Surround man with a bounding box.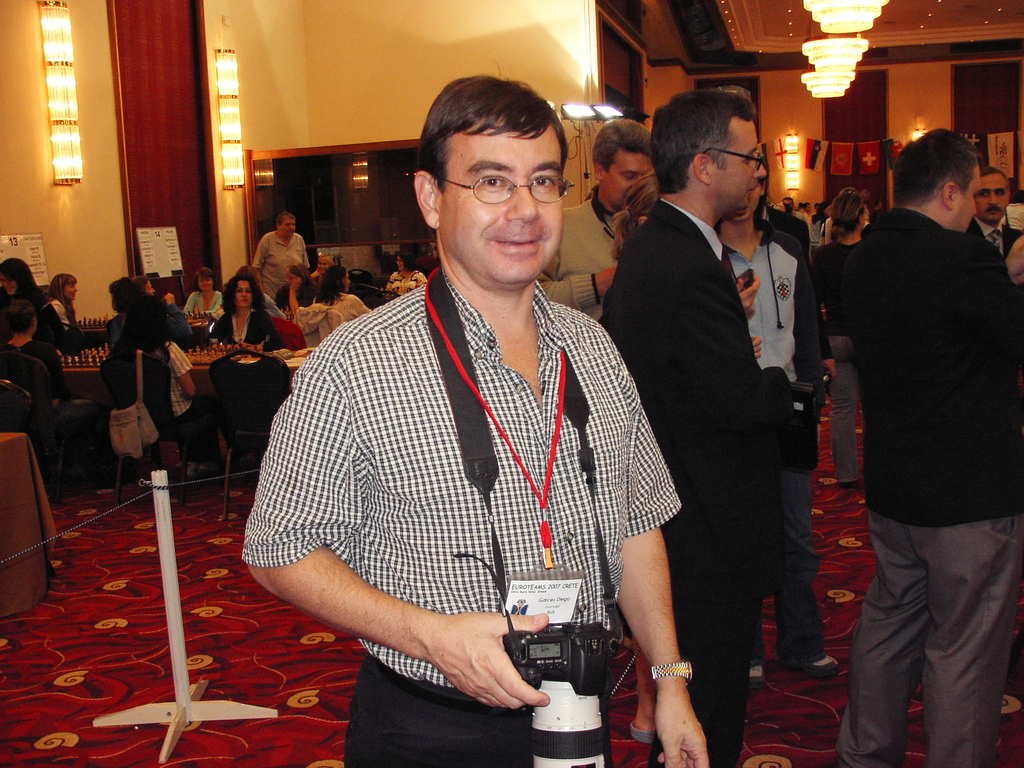
locate(778, 199, 812, 245).
